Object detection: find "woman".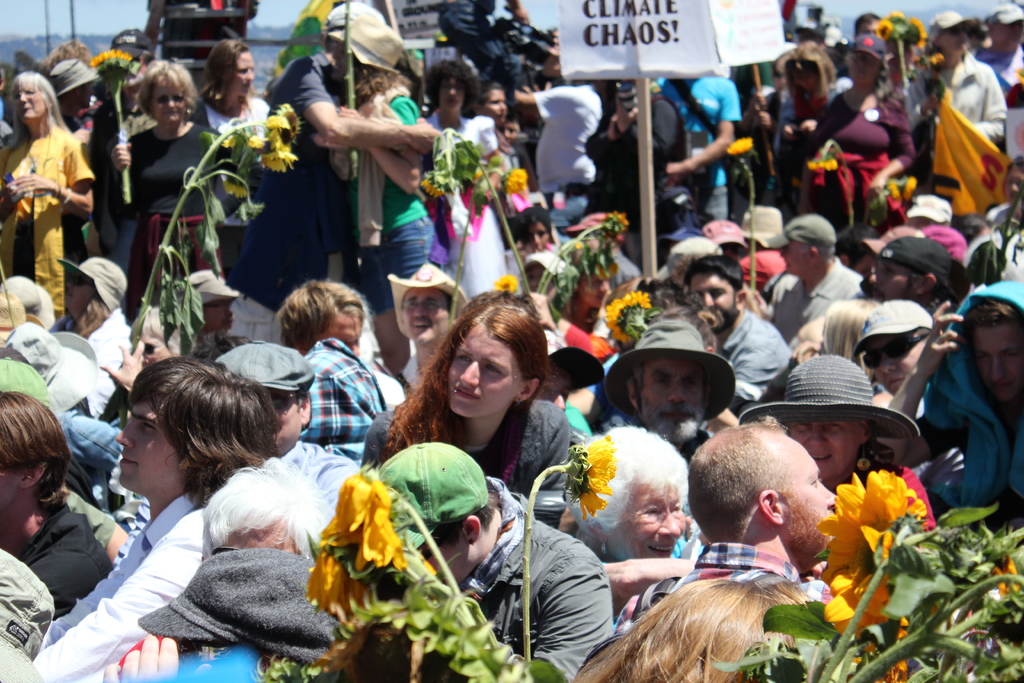
(left=109, top=58, right=228, bottom=331).
